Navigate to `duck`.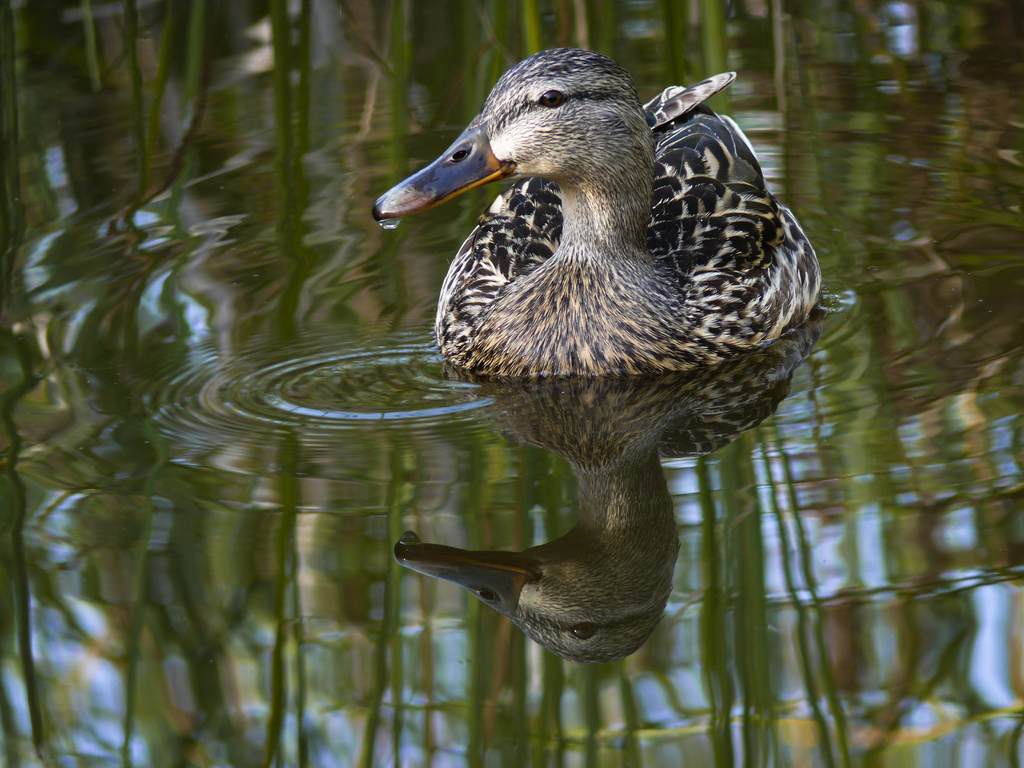
Navigation target: 387 33 829 556.
